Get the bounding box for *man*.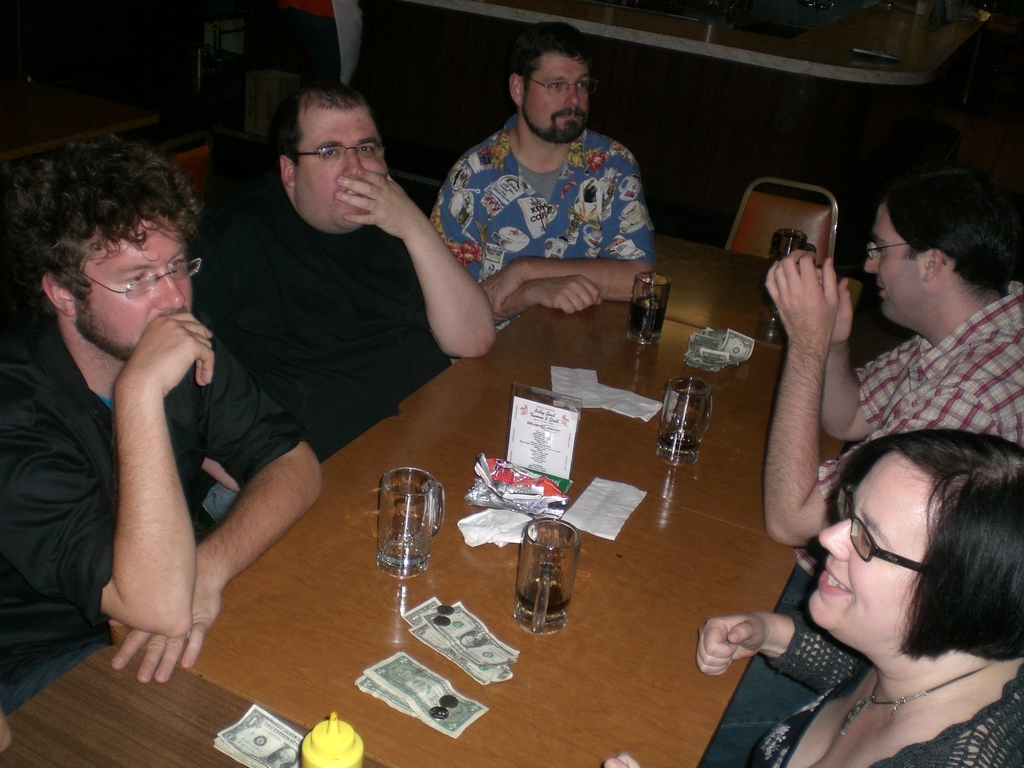
pyautogui.locateOnScreen(410, 19, 676, 328).
